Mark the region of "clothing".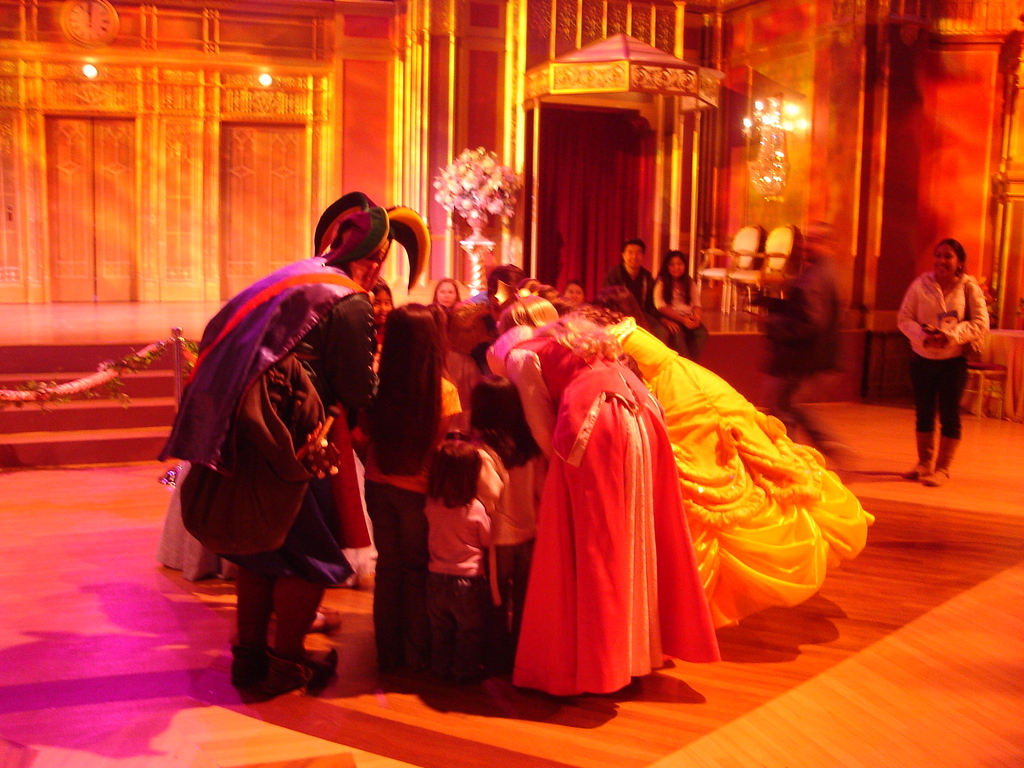
Region: 506,302,729,703.
